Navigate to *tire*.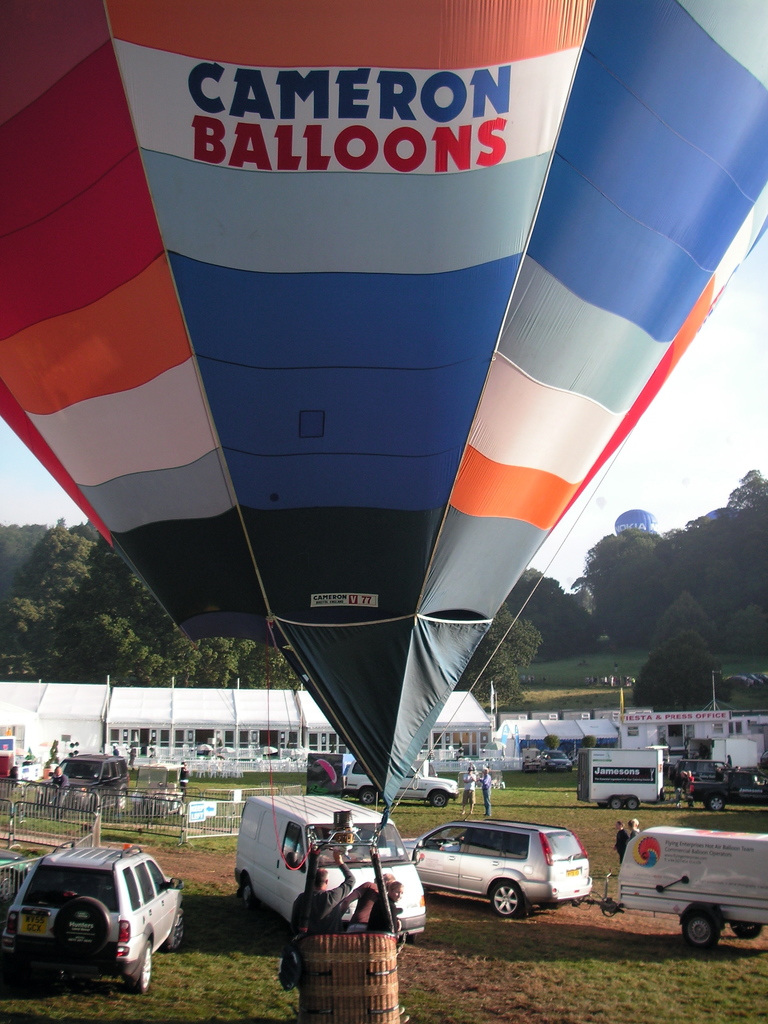
Navigation target: bbox=(48, 897, 113, 958).
